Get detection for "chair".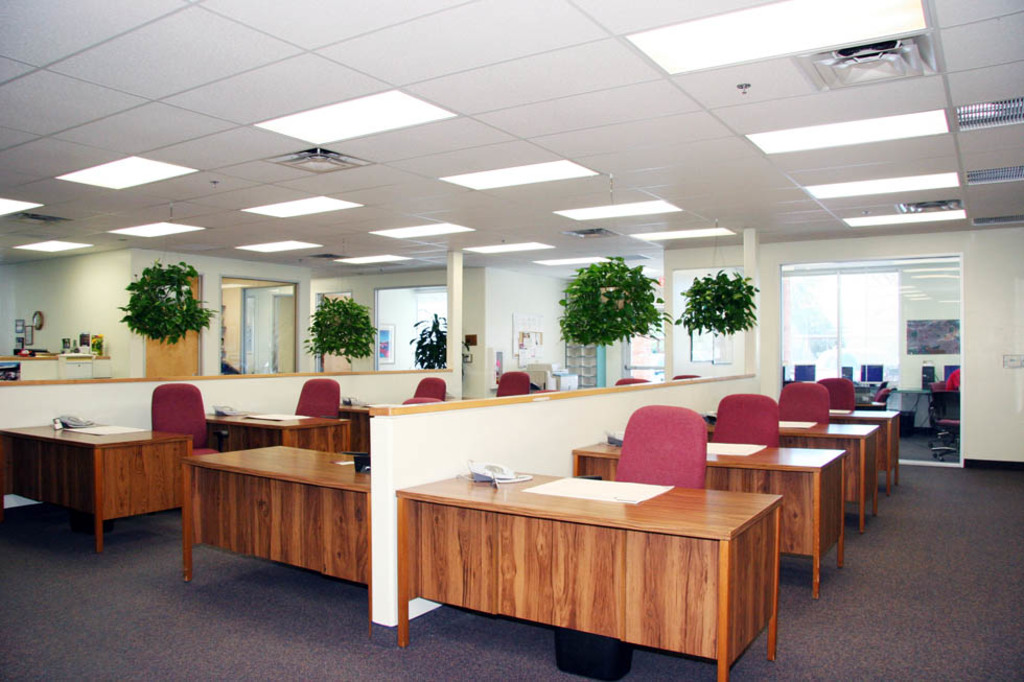
Detection: region(926, 382, 958, 451).
